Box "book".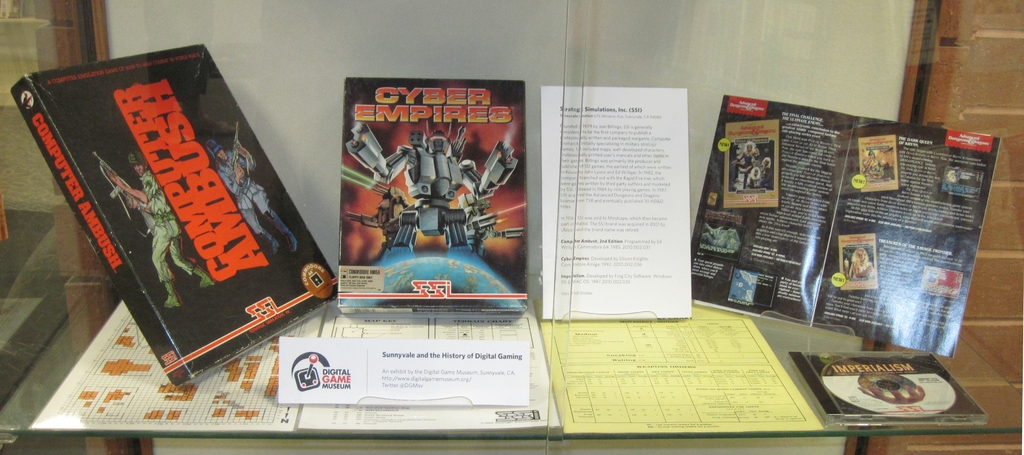
324:80:543:317.
